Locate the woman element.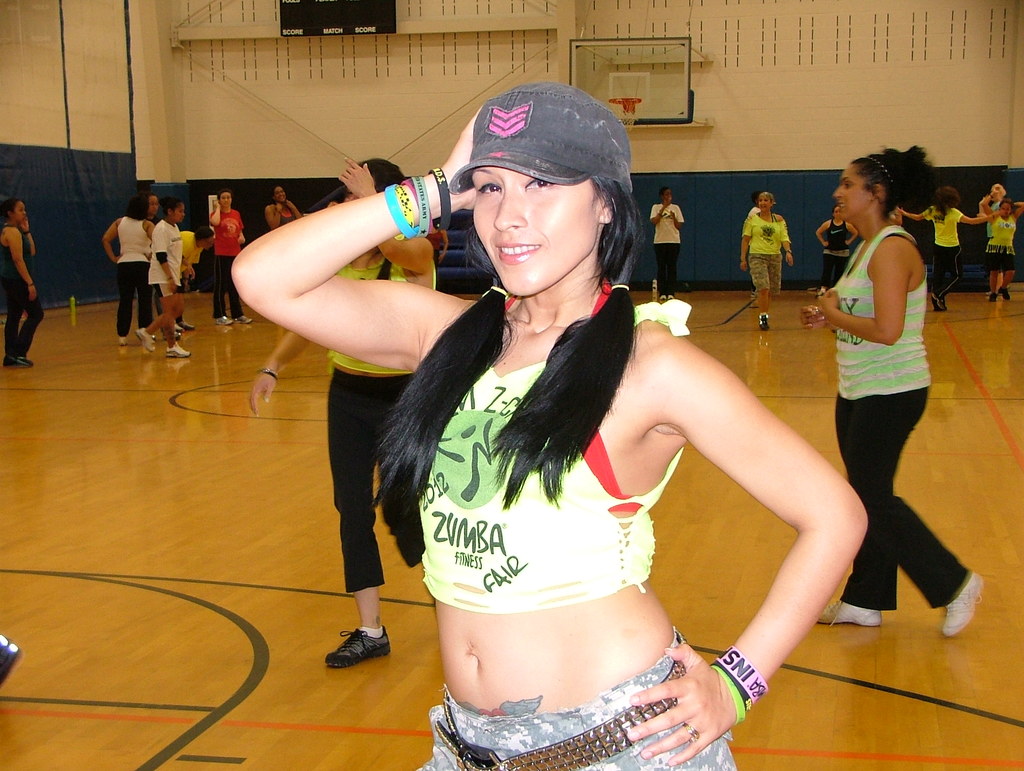
Element bbox: (891, 186, 1004, 310).
